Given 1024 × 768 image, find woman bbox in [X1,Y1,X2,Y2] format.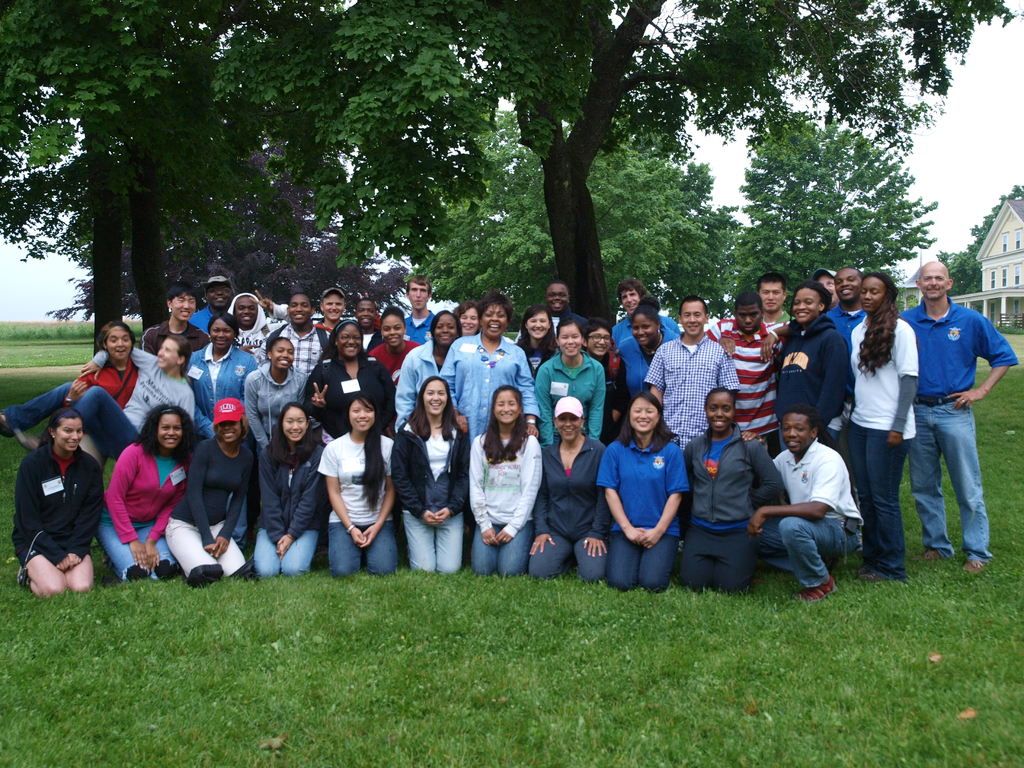
[386,377,475,573].
